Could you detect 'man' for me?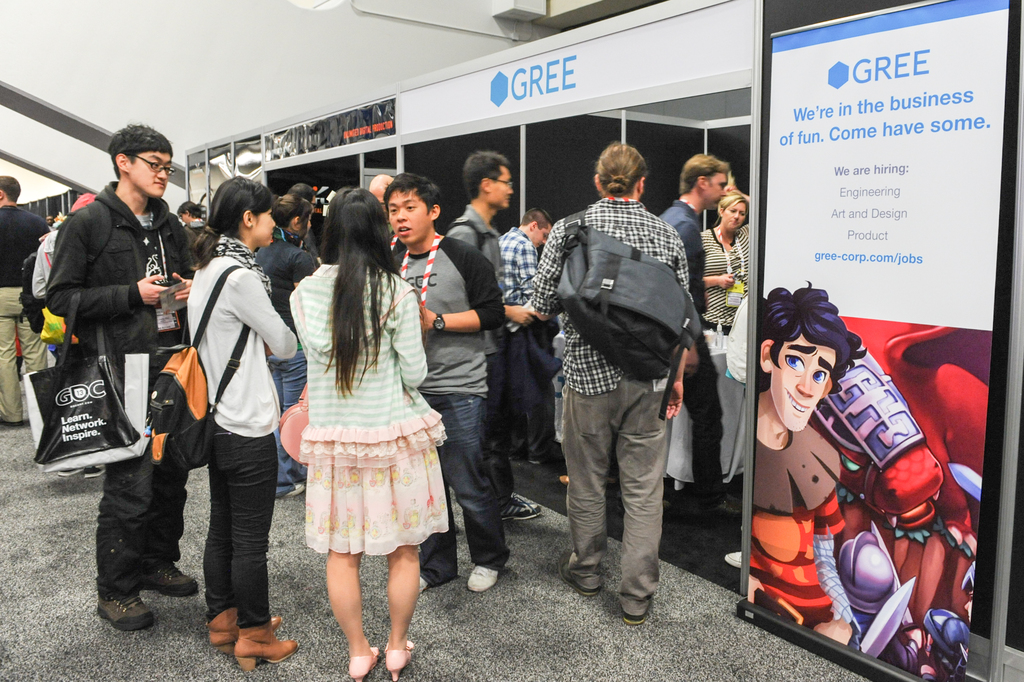
Detection result: locate(0, 173, 50, 429).
